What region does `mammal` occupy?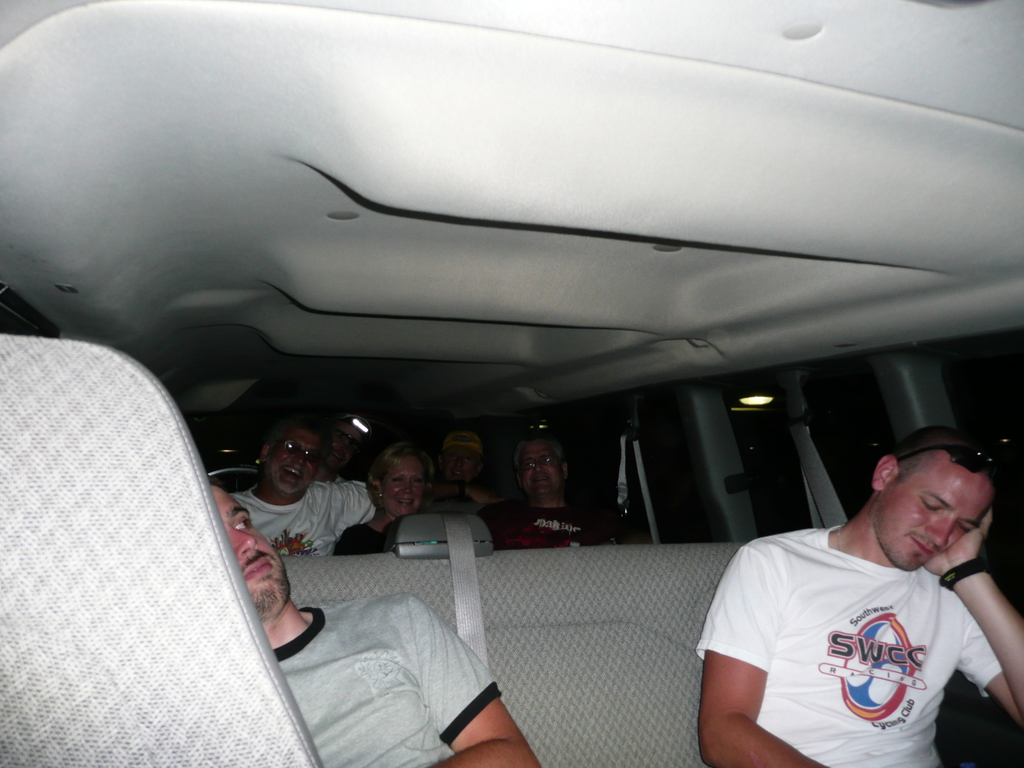
bbox(480, 428, 628, 556).
